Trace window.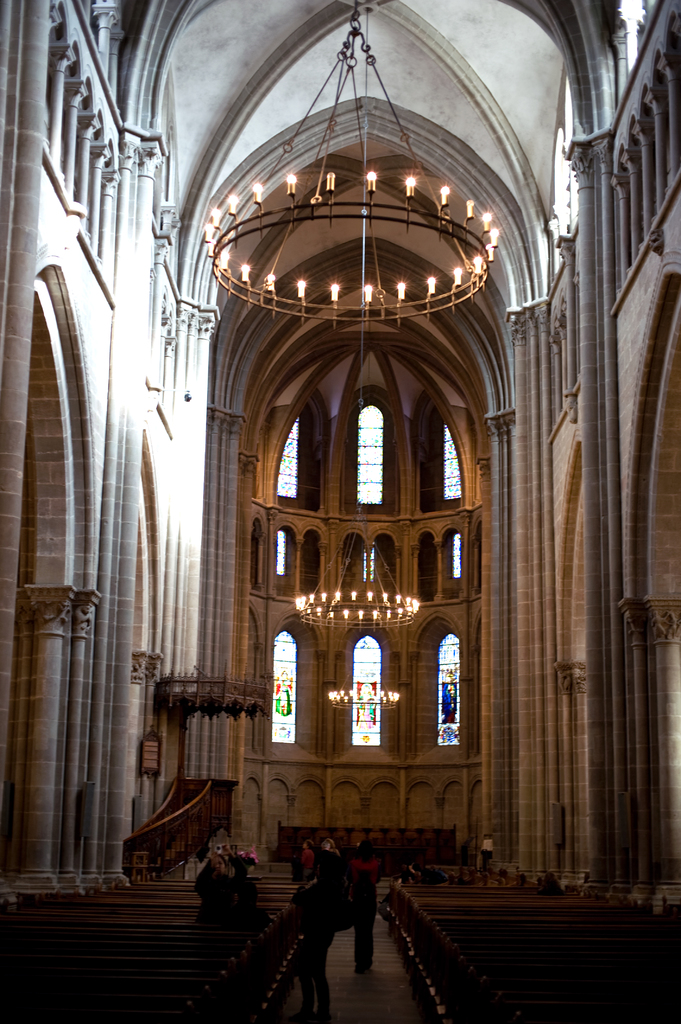
Traced to [left=441, top=632, right=462, bottom=748].
